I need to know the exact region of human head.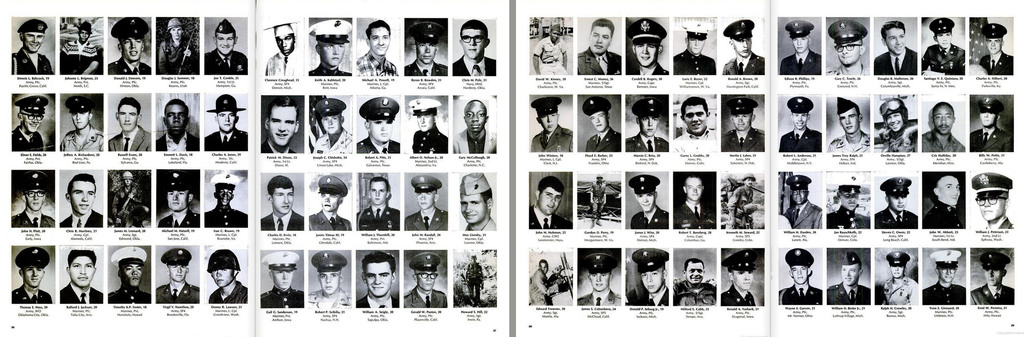
Region: BBox(832, 172, 862, 211).
